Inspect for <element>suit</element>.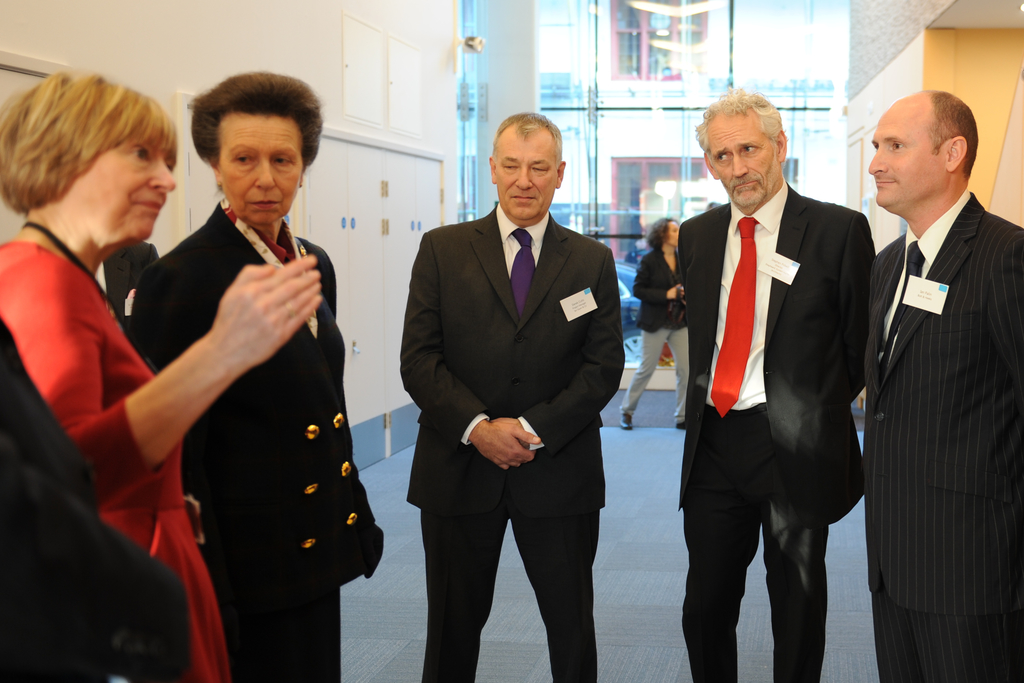
Inspection: detection(634, 247, 690, 329).
